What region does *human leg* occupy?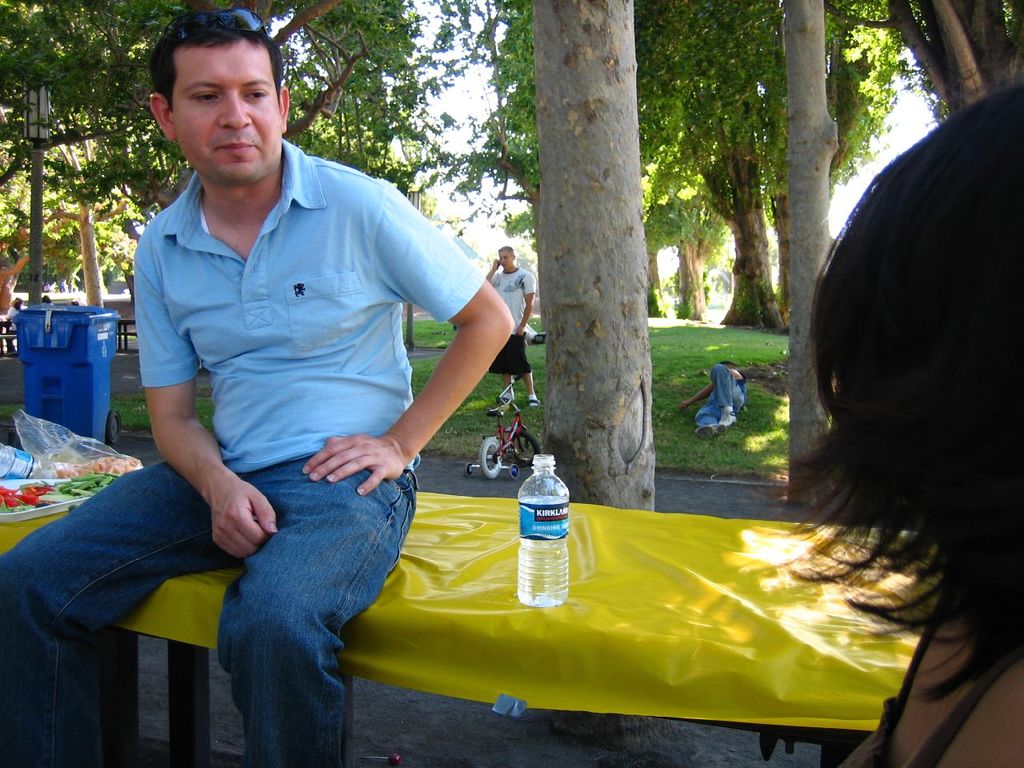
(6, 454, 226, 762).
